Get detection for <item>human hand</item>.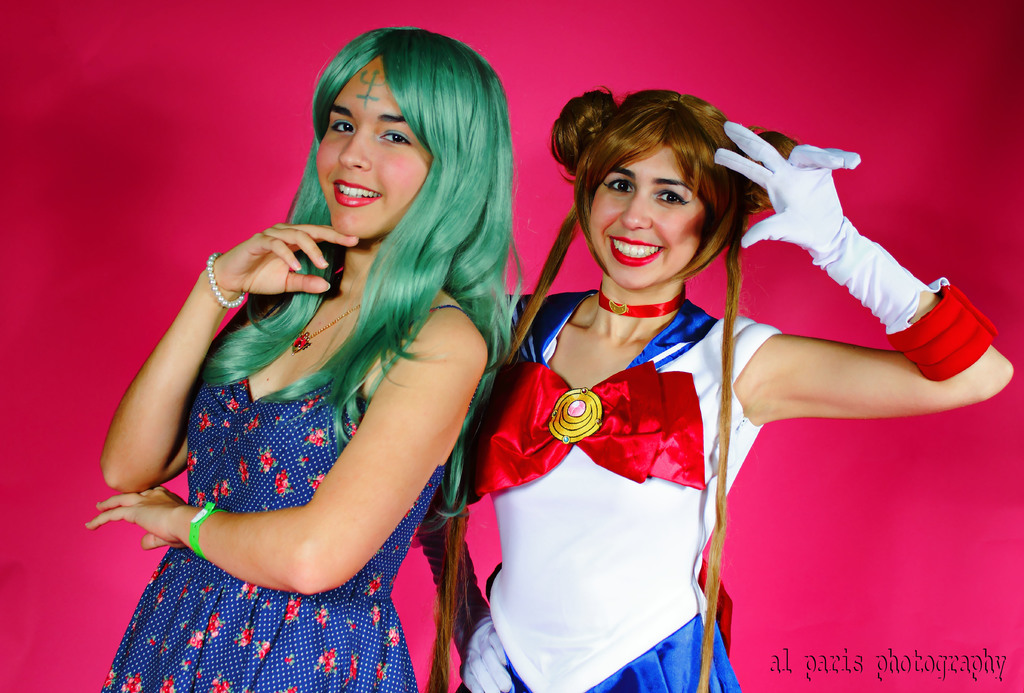
Detection: bbox(198, 218, 346, 322).
